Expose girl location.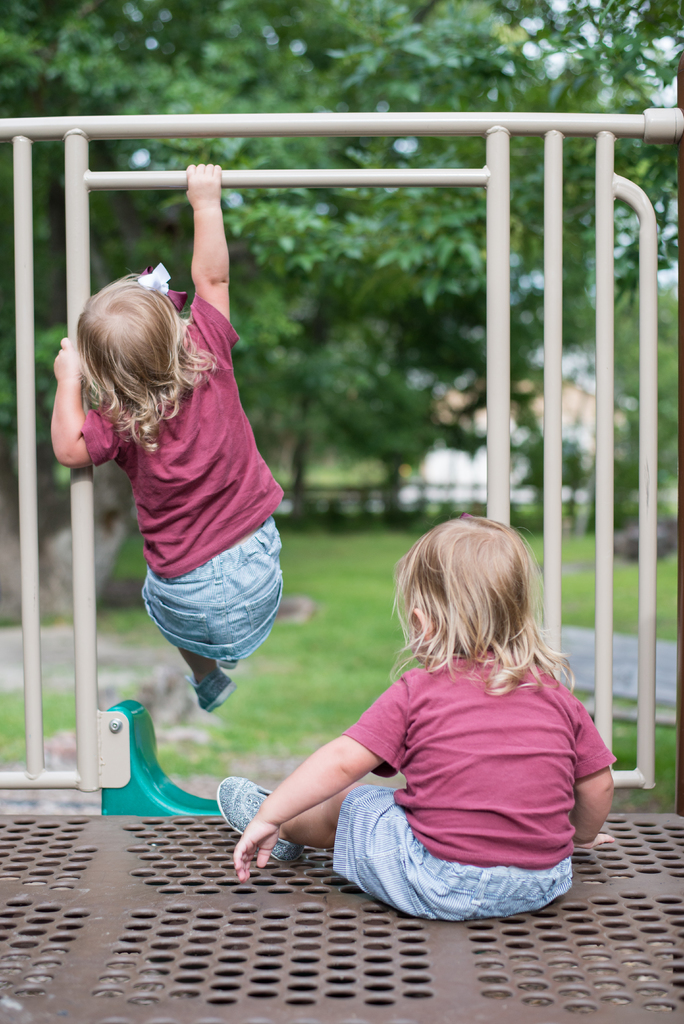
Exposed at 220, 511, 617, 916.
